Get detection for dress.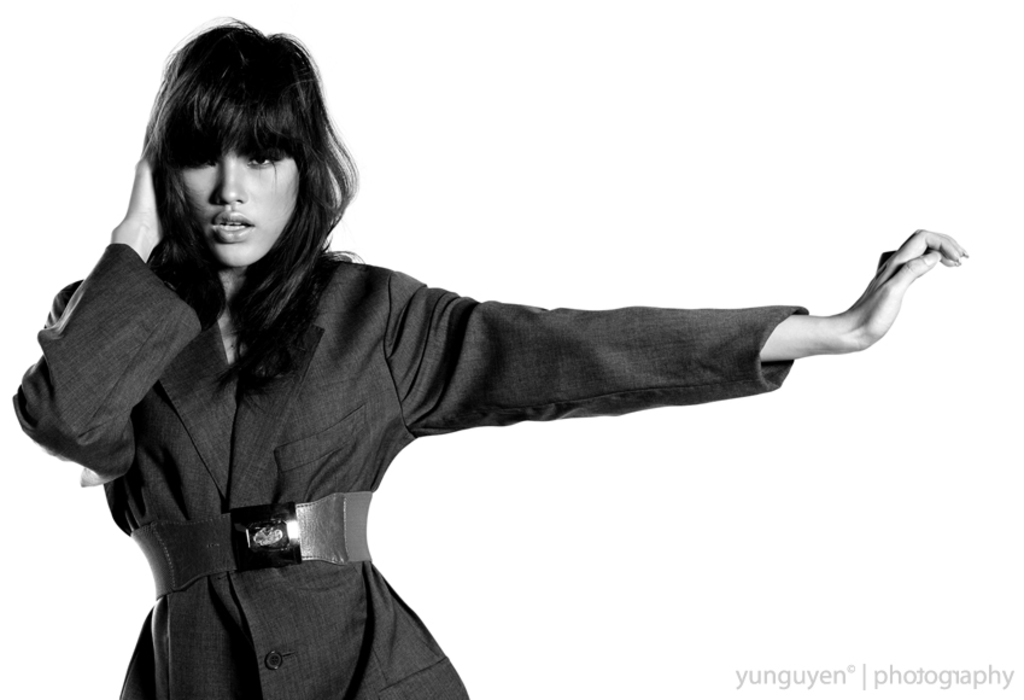
Detection: 12/244/811/699.
